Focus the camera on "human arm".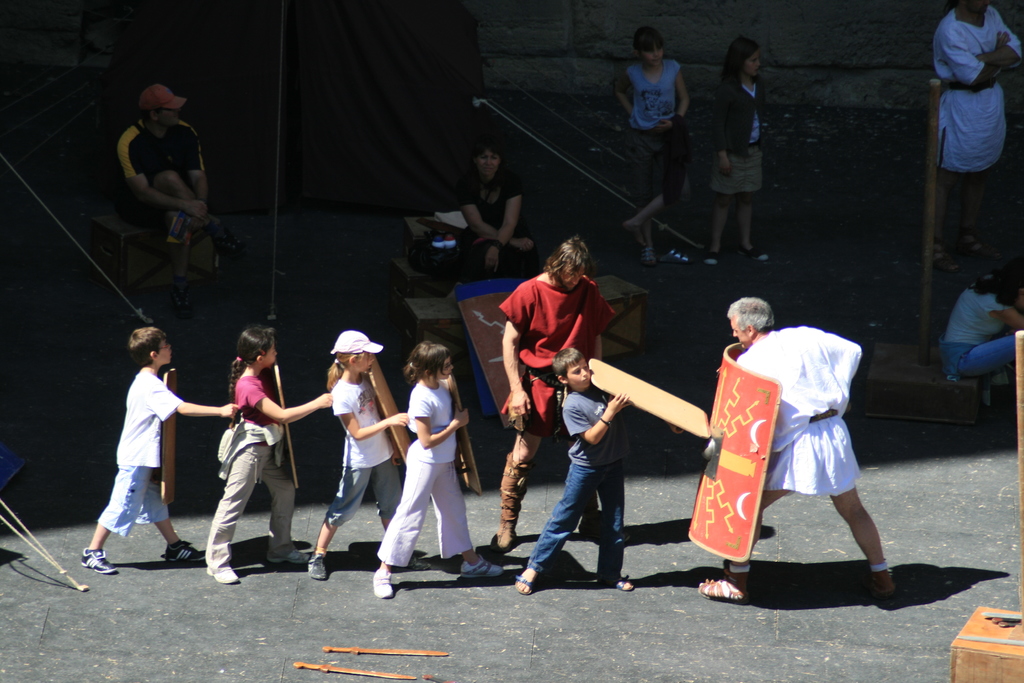
Focus region: rect(988, 296, 1023, 329).
